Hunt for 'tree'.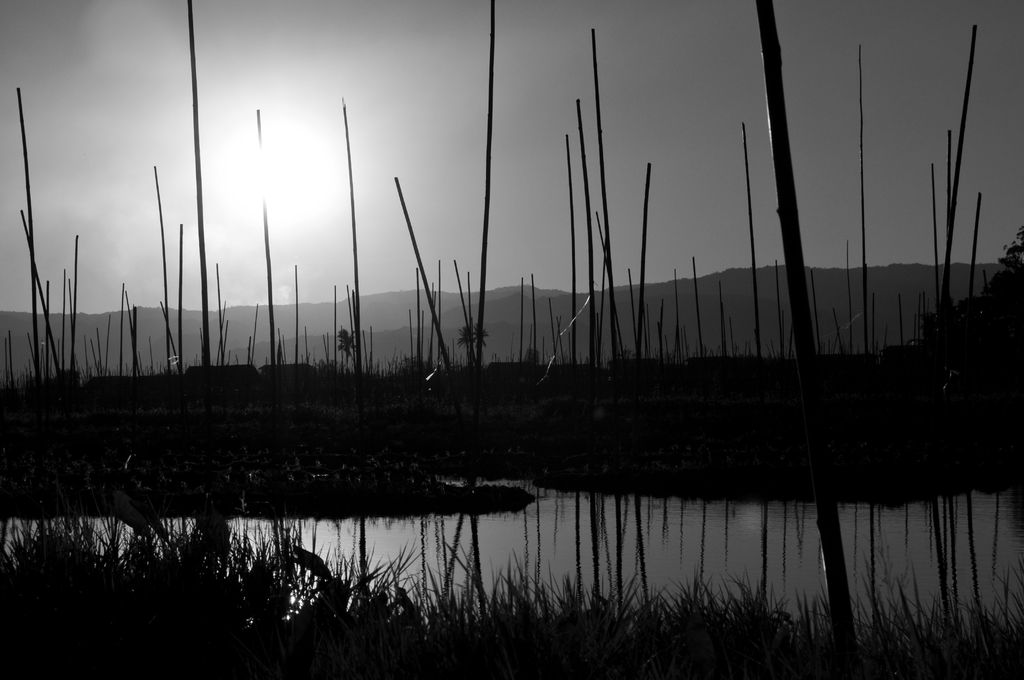
Hunted down at 910:211:1023:382.
